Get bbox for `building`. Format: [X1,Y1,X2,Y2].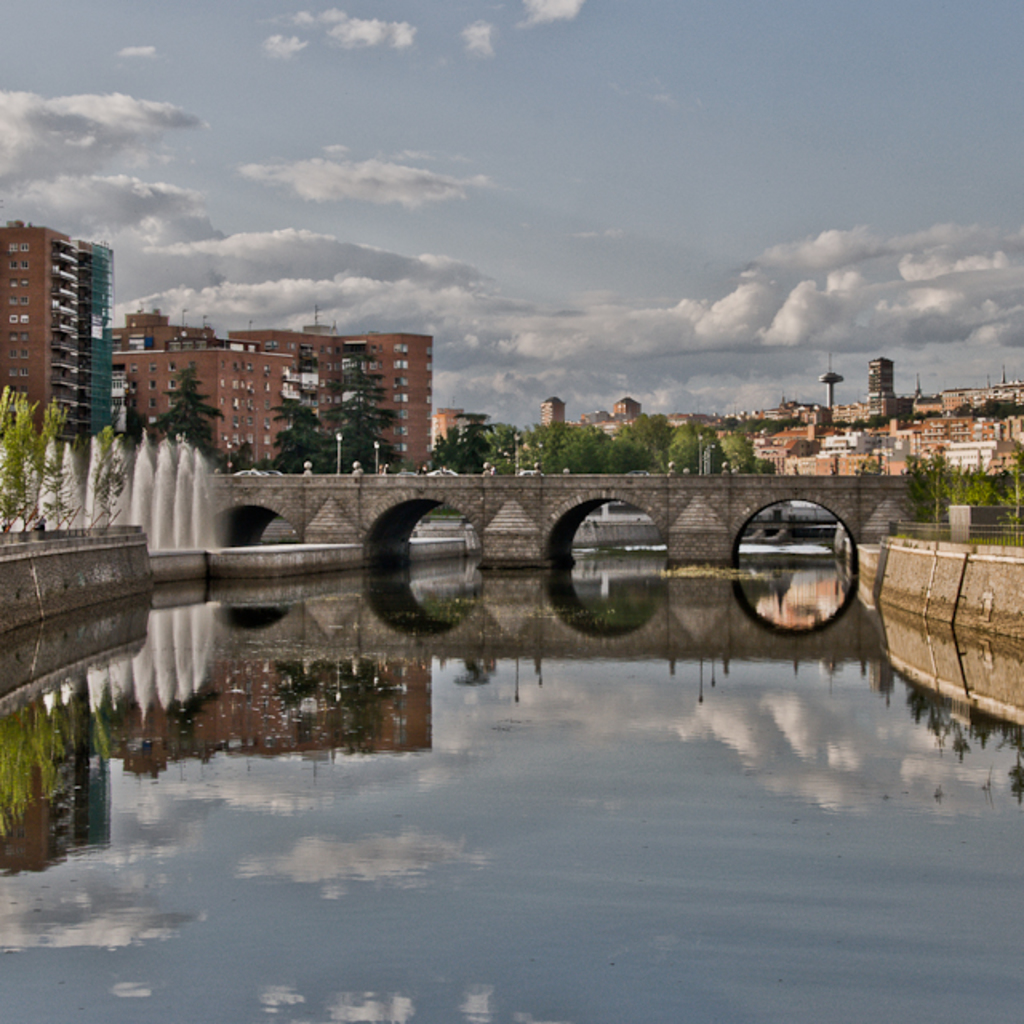
[232,330,437,475].
